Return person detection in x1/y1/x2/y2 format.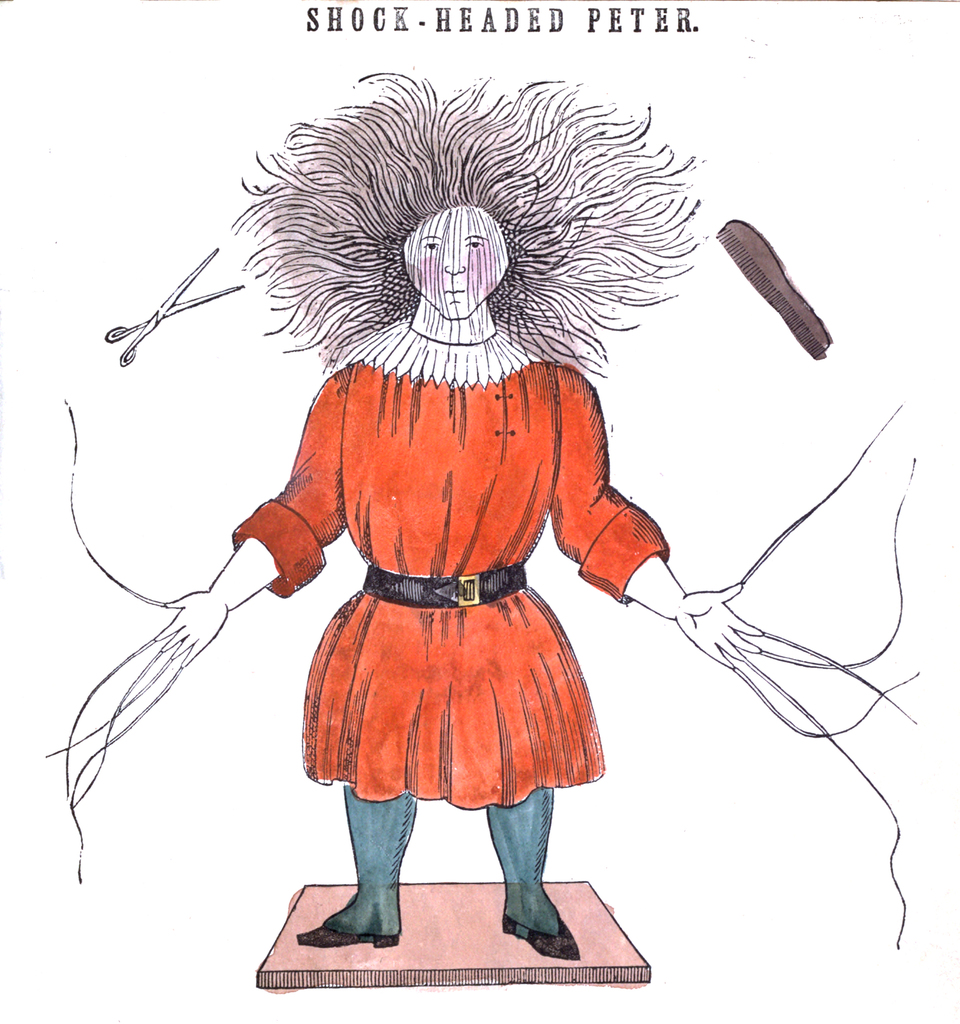
211/168/678/965.
